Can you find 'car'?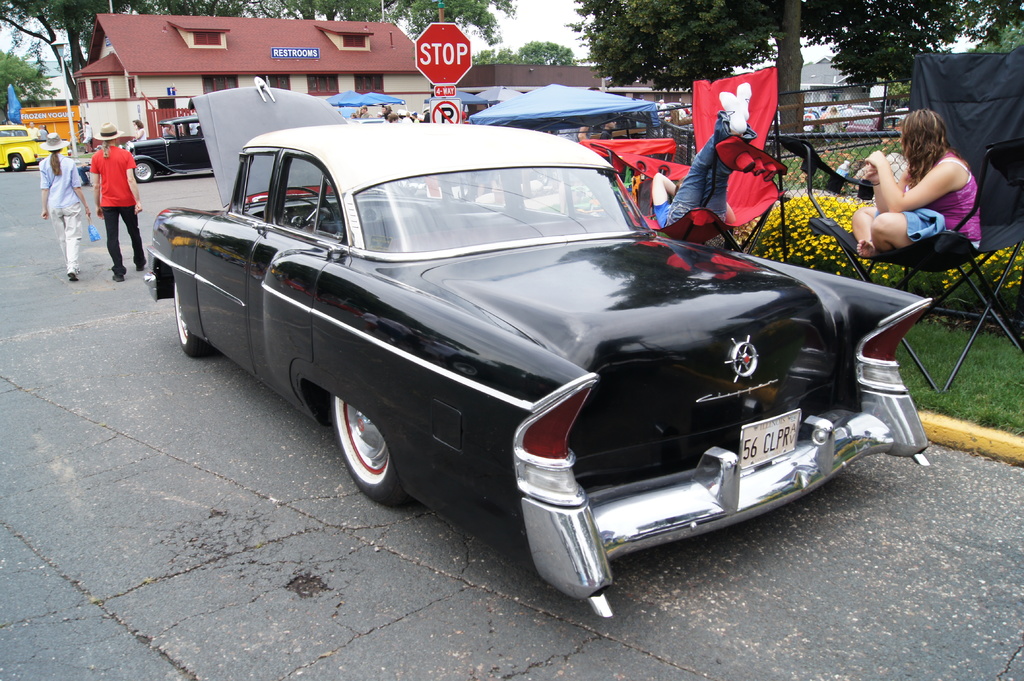
Yes, bounding box: detection(0, 125, 57, 176).
